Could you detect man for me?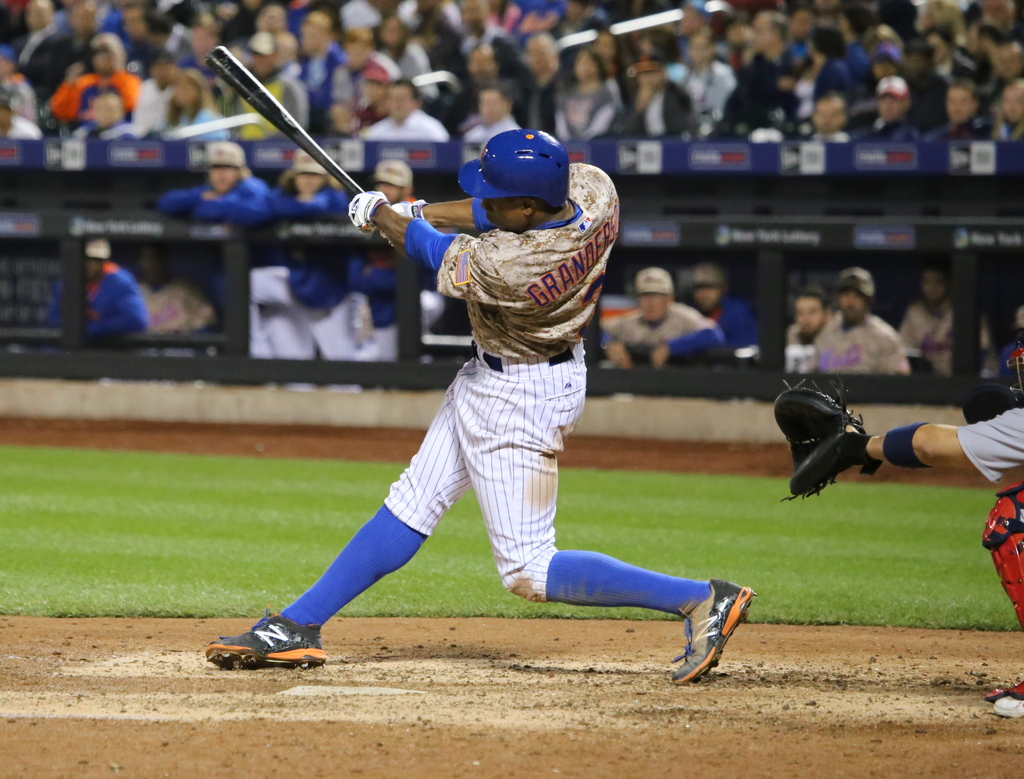
Detection result: [692, 274, 758, 363].
